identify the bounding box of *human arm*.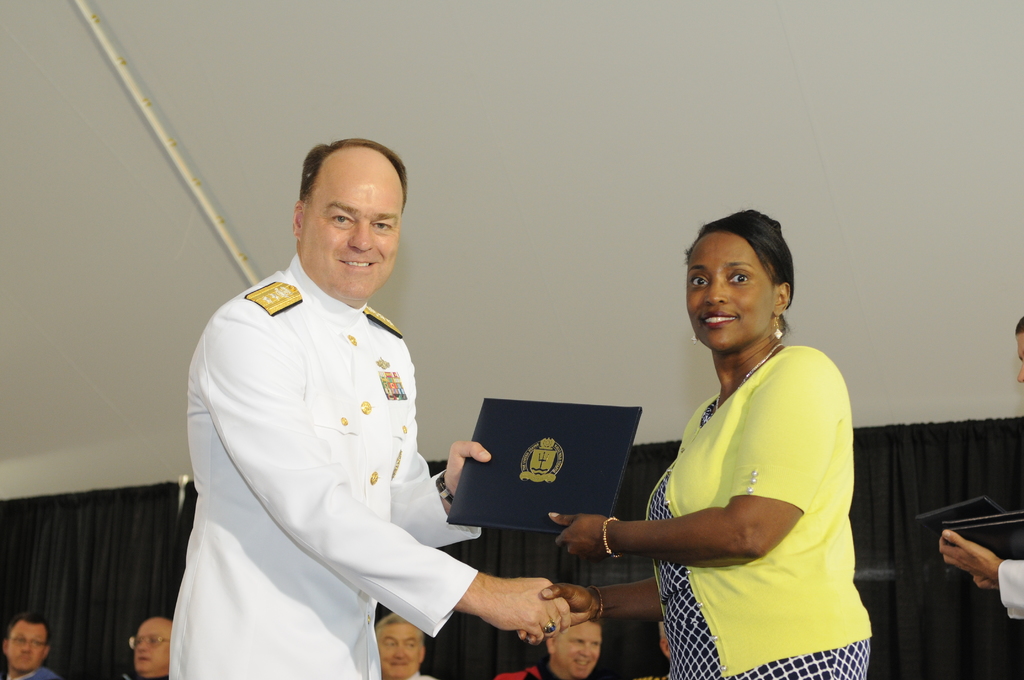
934 524 1023 620.
